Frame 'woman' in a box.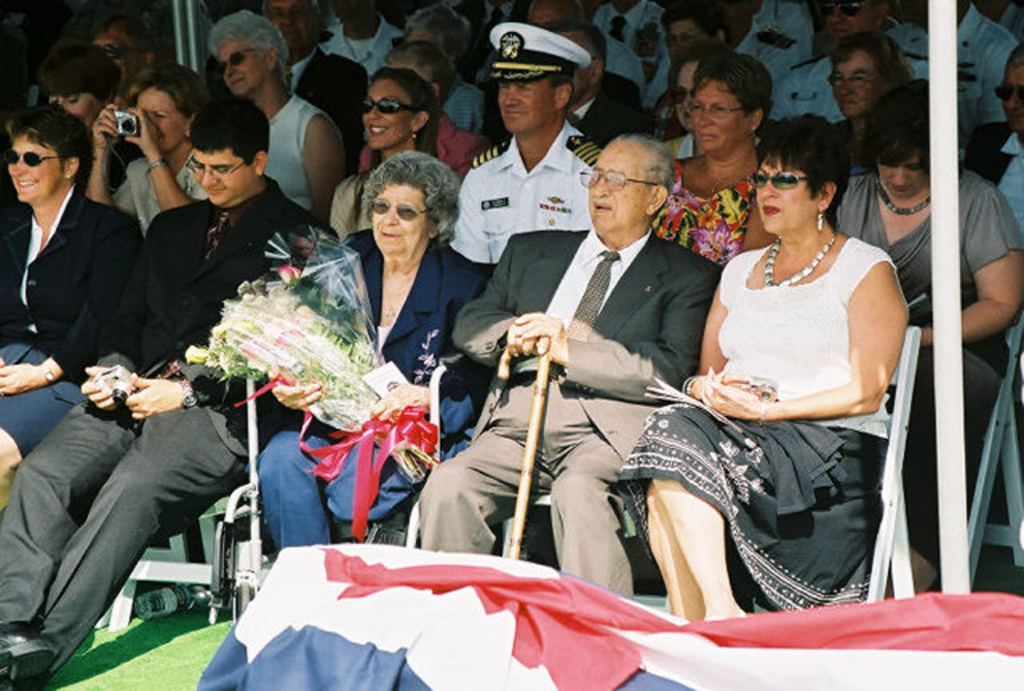
box=[658, 59, 717, 166].
